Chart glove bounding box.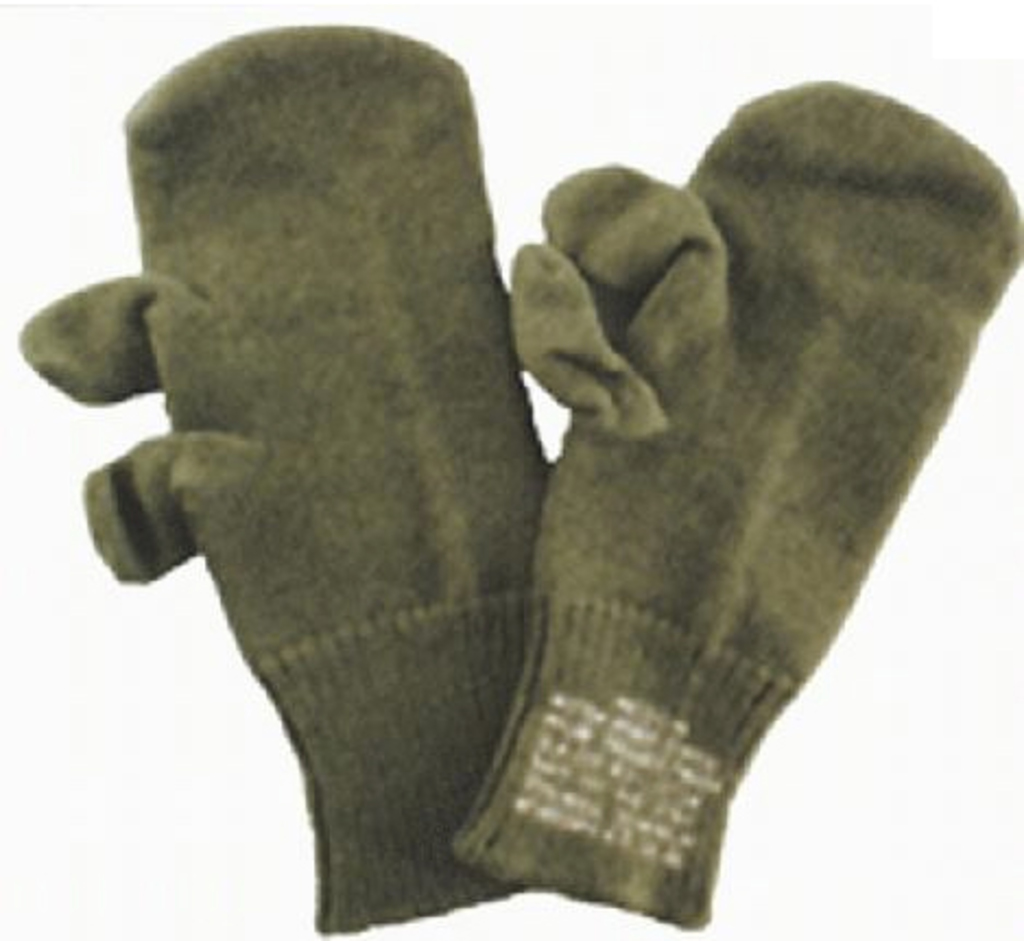
Charted: detection(11, 20, 555, 932).
